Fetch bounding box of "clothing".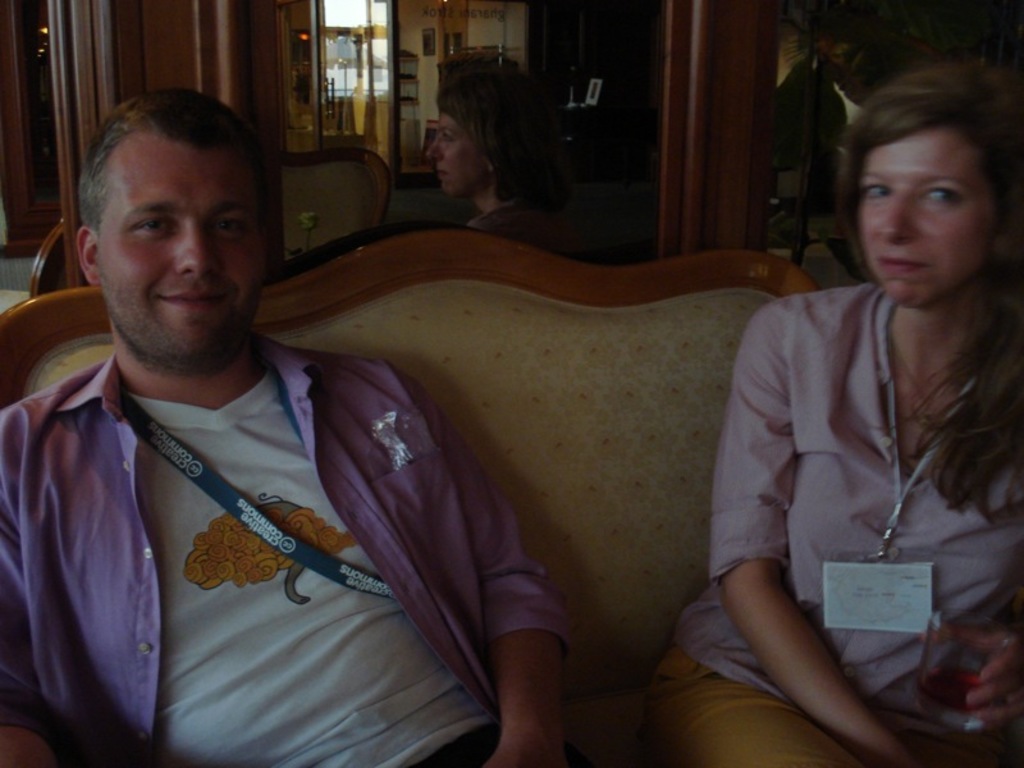
Bbox: detection(655, 285, 1023, 767).
